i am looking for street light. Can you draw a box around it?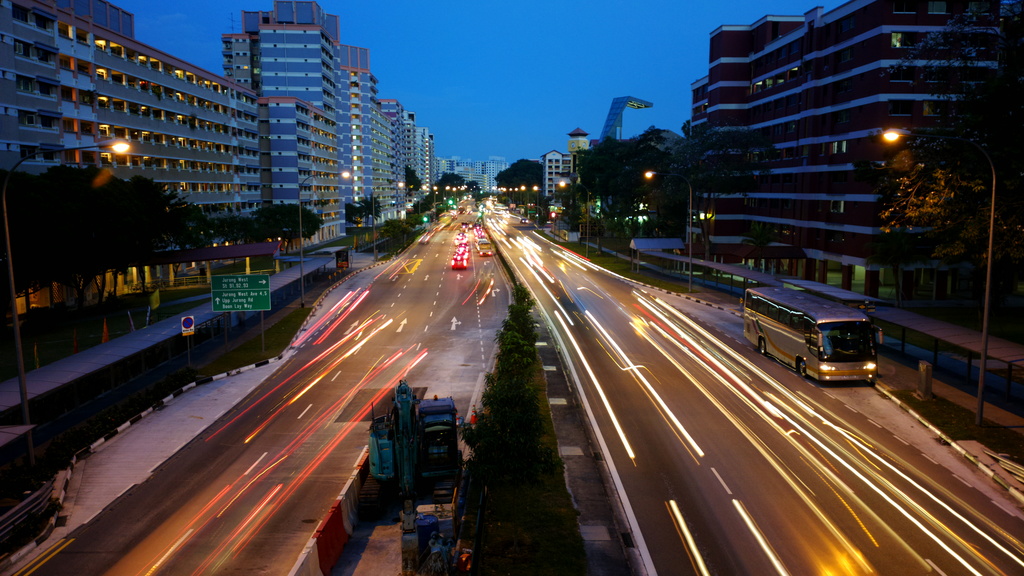
Sure, the bounding box is (x1=559, y1=178, x2=591, y2=255).
